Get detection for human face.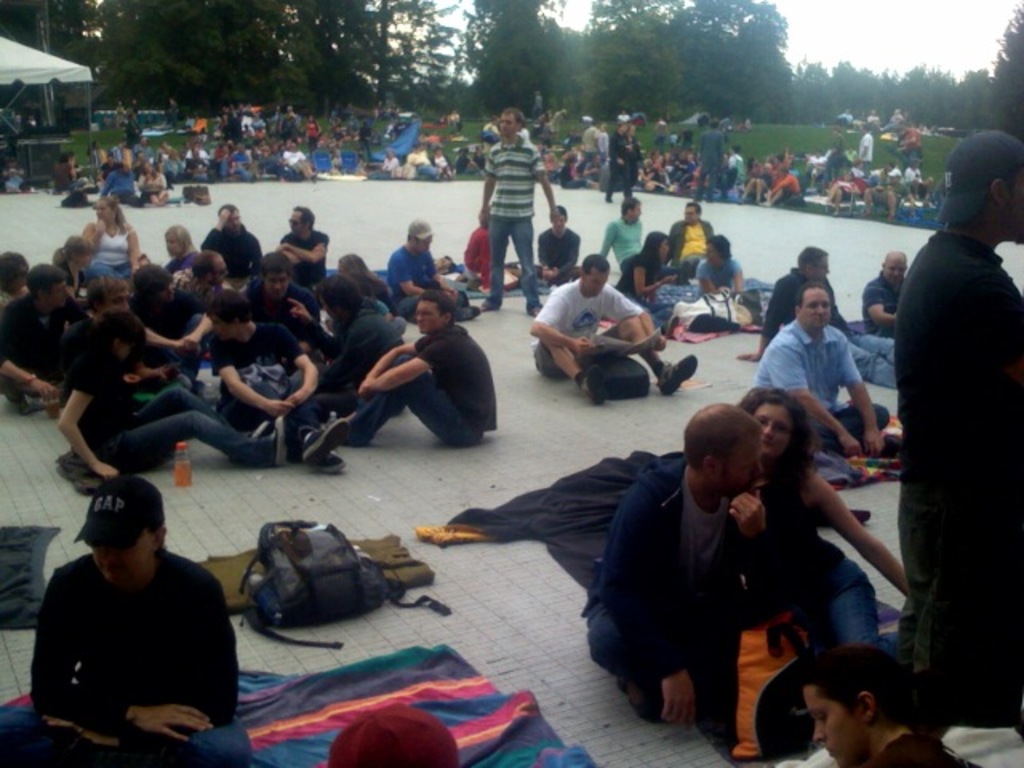
Detection: 658 240 670 261.
